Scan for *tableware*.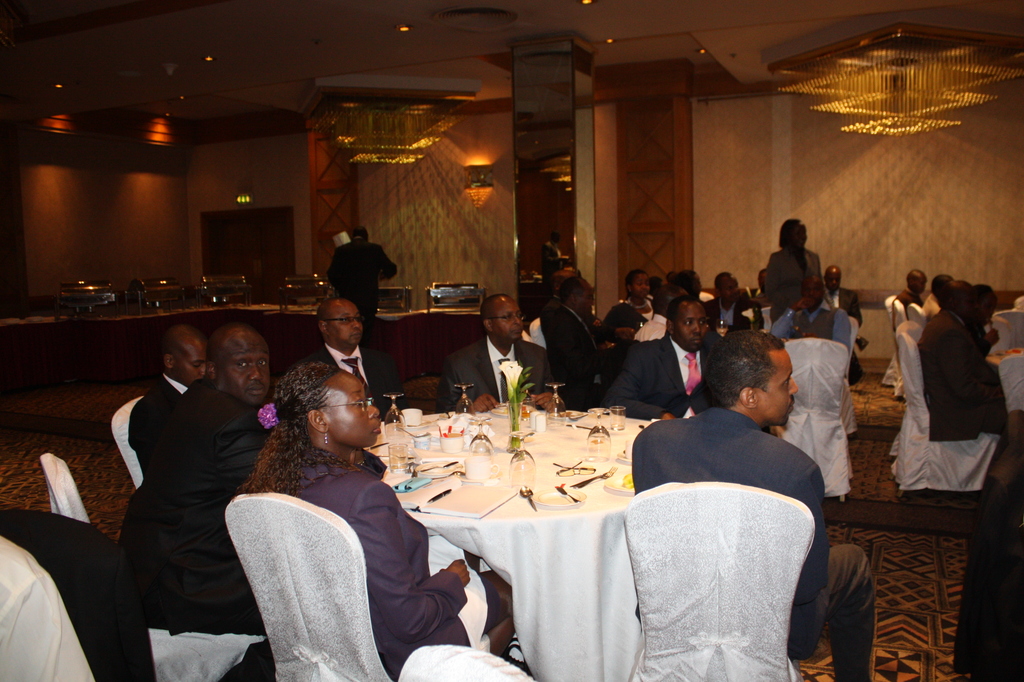
Scan result: [x1=379, y1=393, x2=398, y2=443].
